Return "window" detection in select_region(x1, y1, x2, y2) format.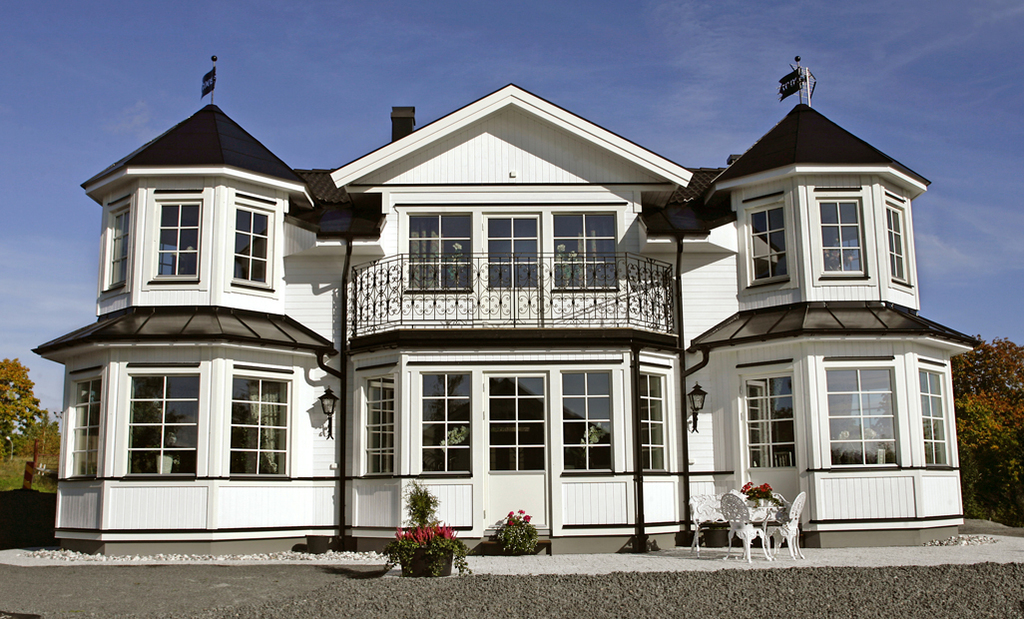
select_region(484, 374, 544, 474).
